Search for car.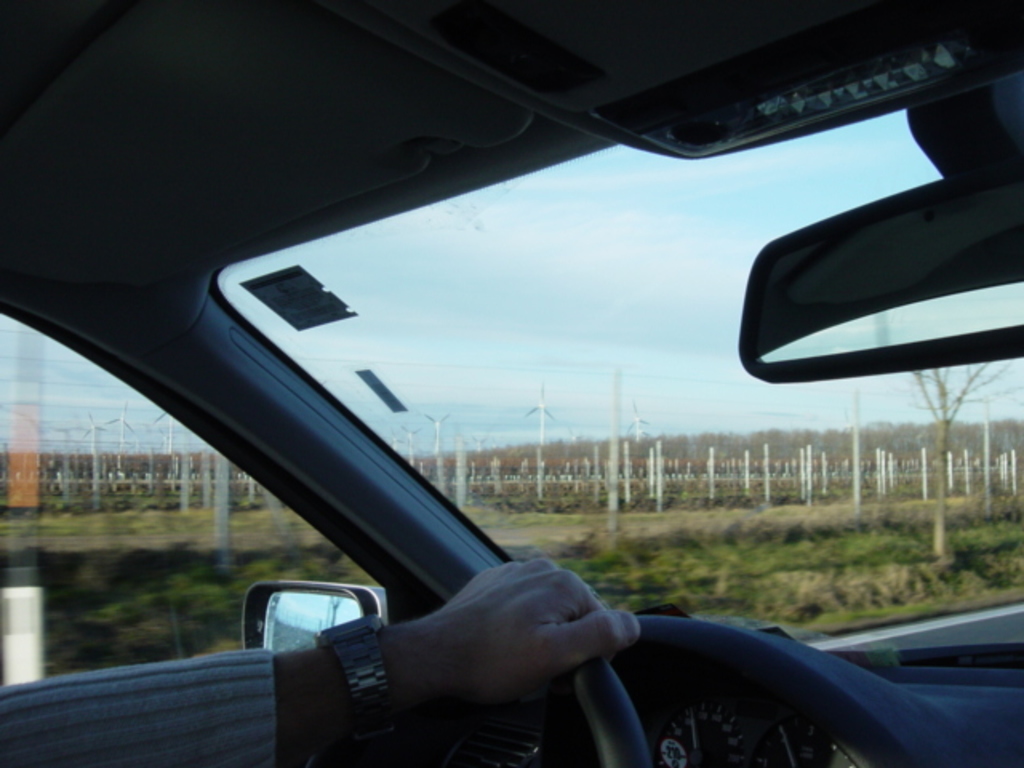
Found at <box>0,0,1022,766</box>.
